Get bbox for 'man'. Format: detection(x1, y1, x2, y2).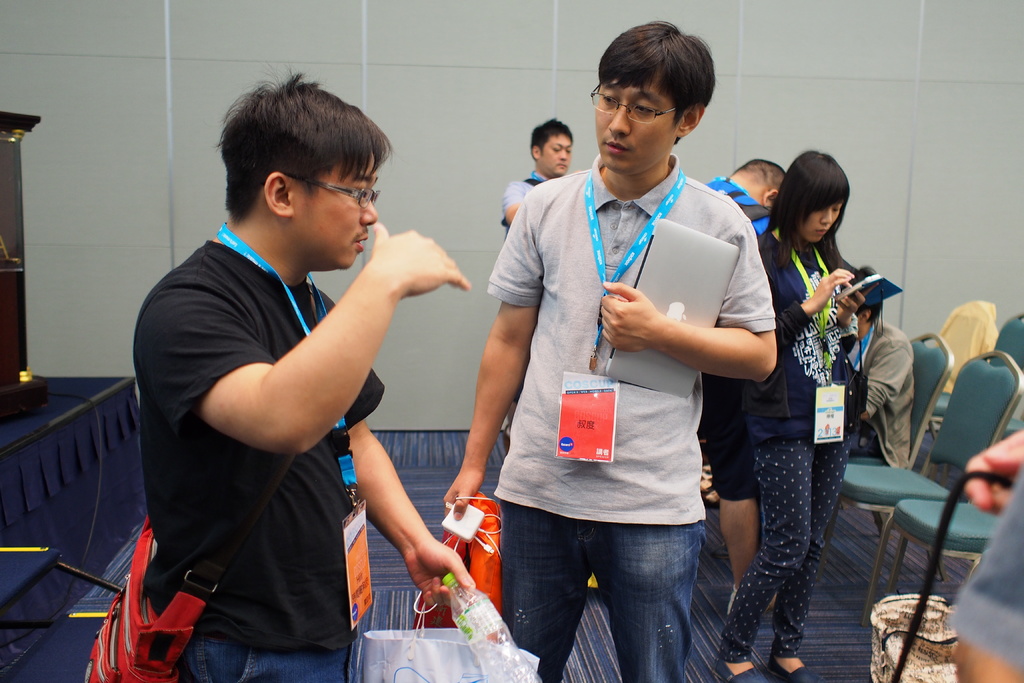
detection(703, 158, 788, 614).
